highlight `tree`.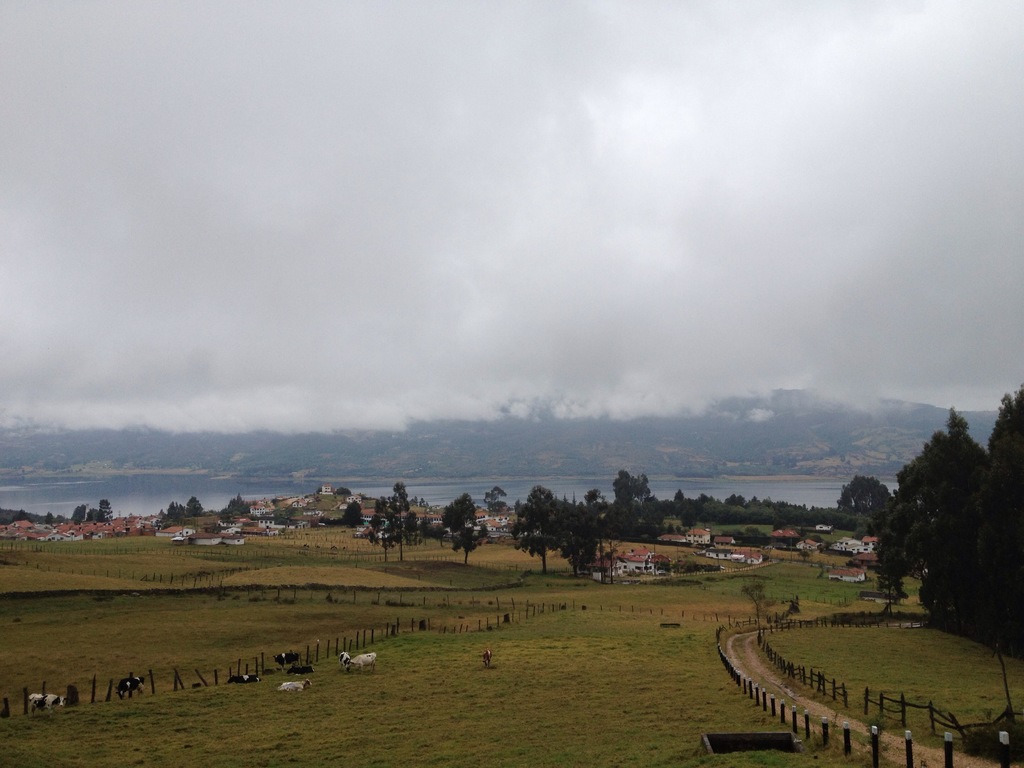
Highlighted region: left=842, top=468, right=891, bottom=518.
